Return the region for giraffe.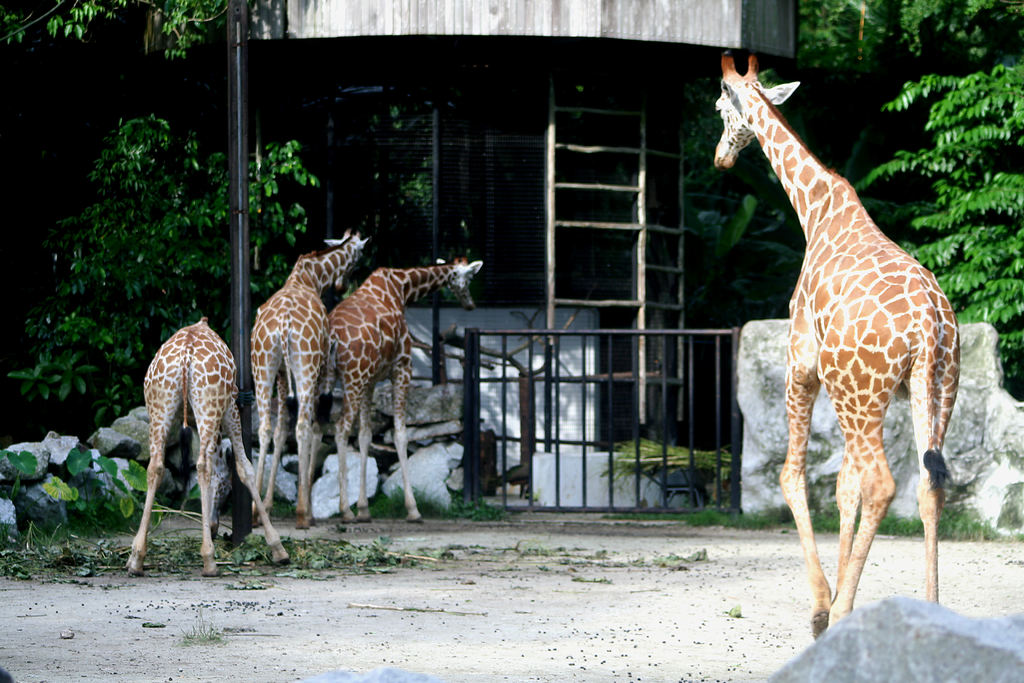
(252, 240, 371, 531).
